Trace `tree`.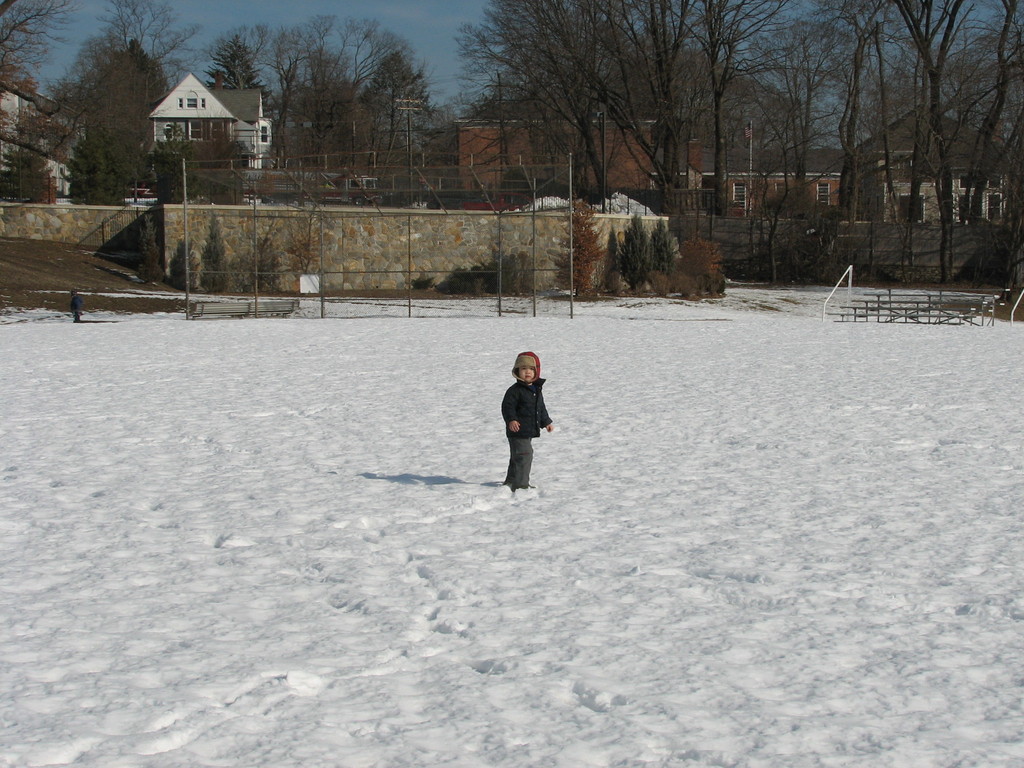
Traced to left=438, top=0, right=649, bottom=205.
